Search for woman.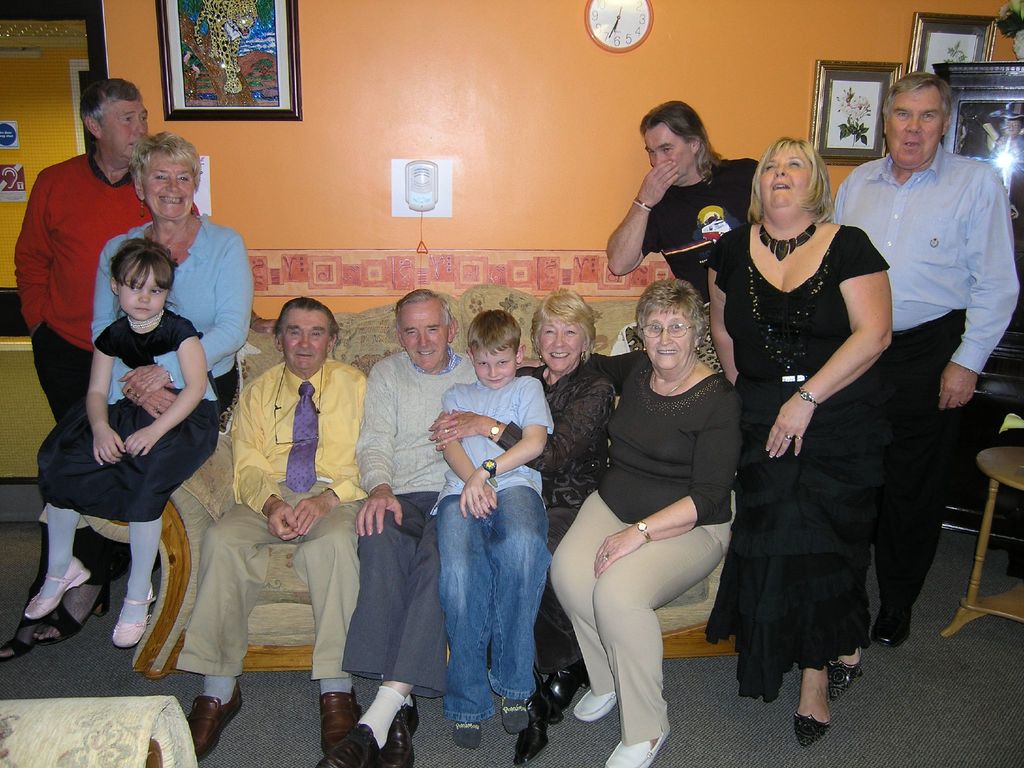
Found at (left=429, top=288, right=614, bottom=716).
